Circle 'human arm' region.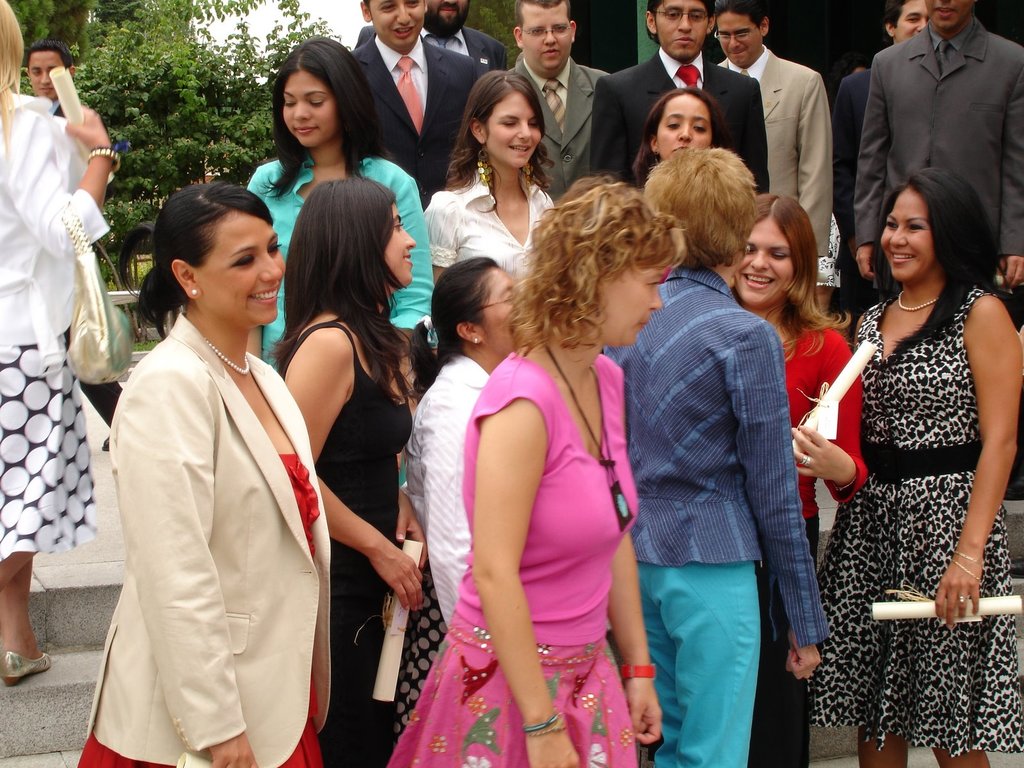
Region: 931, 292, 1021, 627.
